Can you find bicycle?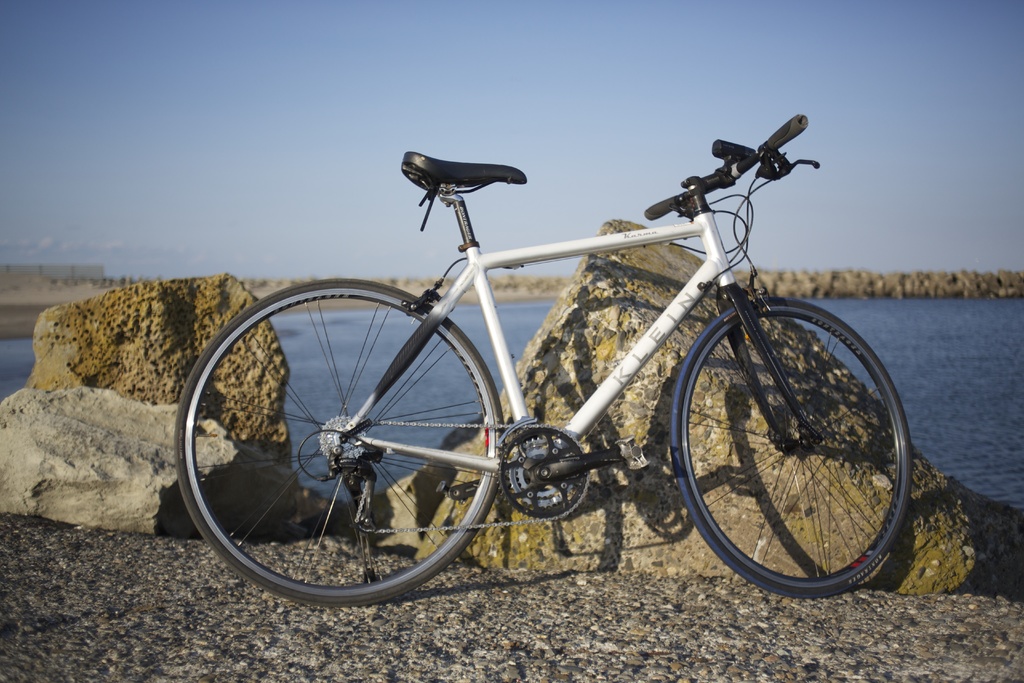
Yes, bounding box: l=180, t=65, r=931, b=612.
